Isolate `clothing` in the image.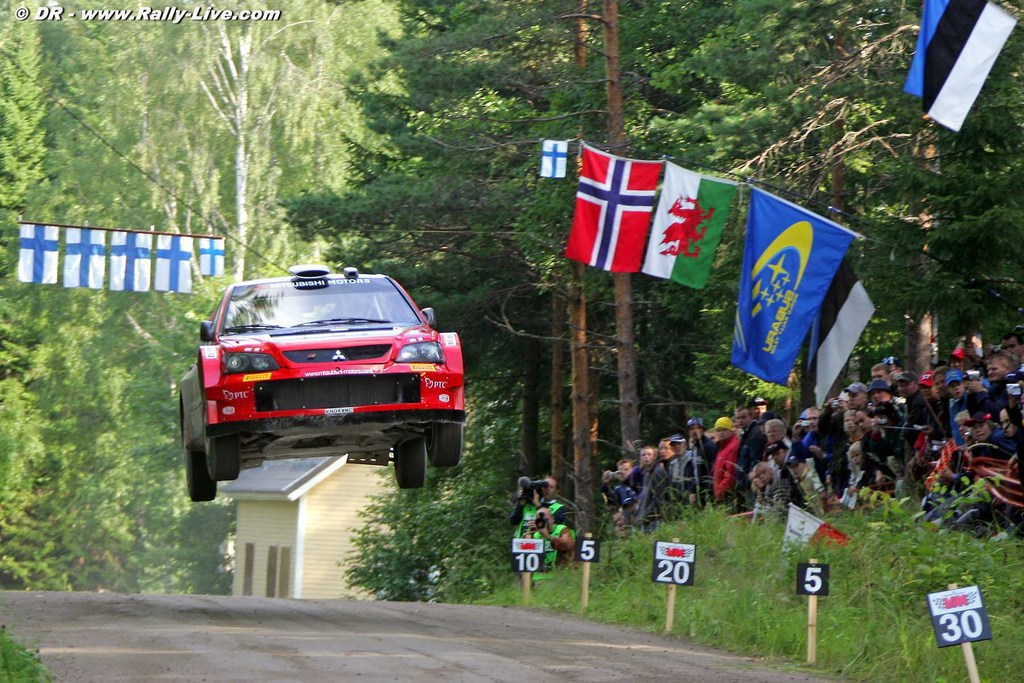
Isolated region: 941/381/970/445.
